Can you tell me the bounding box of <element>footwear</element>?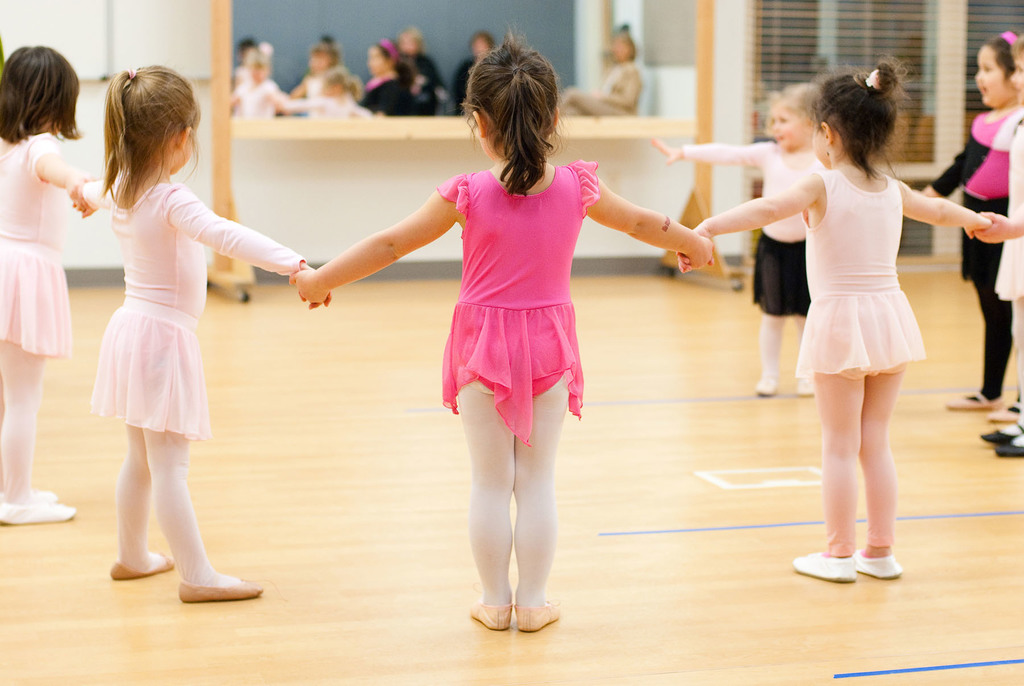
[859, 550, 906, 583].
